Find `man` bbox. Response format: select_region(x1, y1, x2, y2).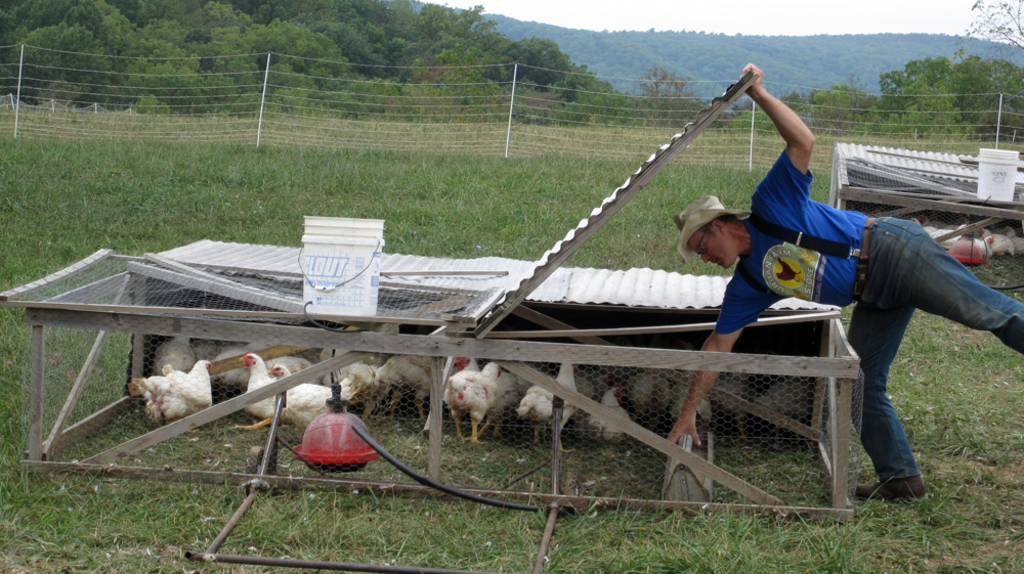
select_region(657, 57, 1023, 511).
